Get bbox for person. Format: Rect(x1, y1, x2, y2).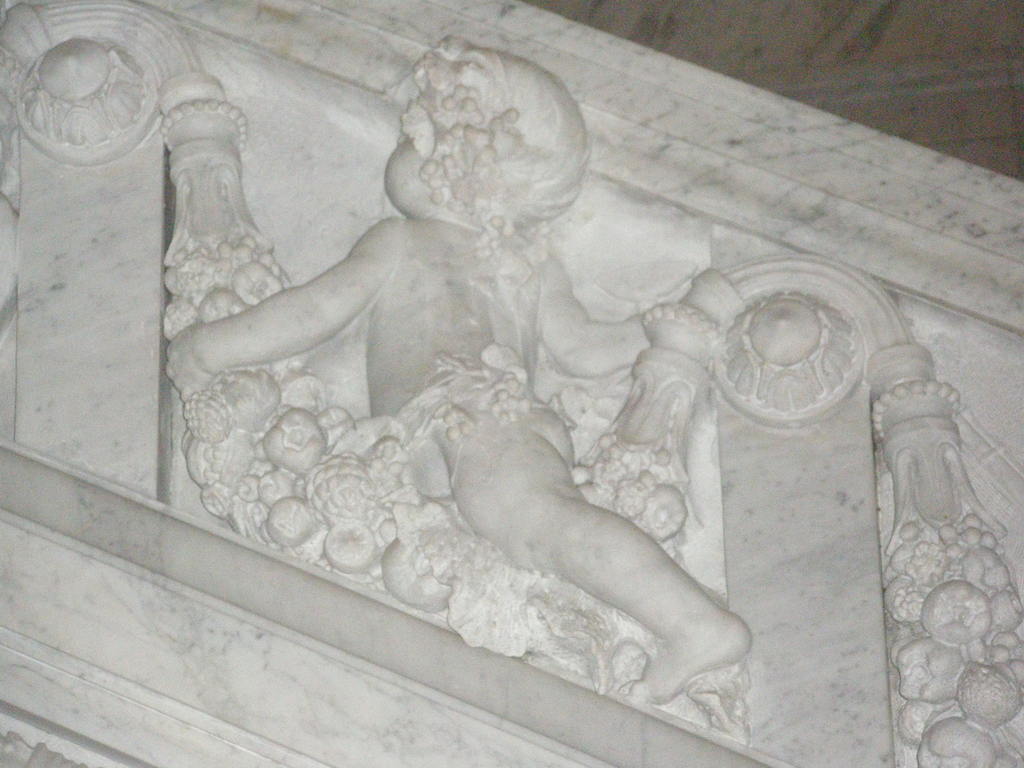
Rect(152, 33, 768, 701).
